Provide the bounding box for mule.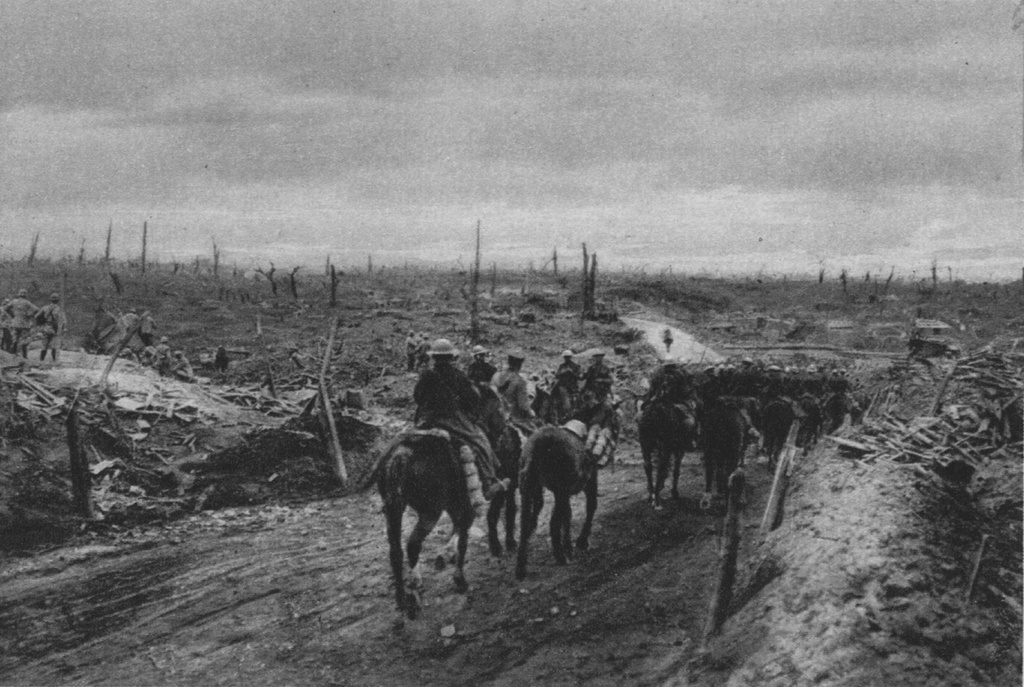
pyautogui.locateOnScreen(755, 385, 822, 472).
